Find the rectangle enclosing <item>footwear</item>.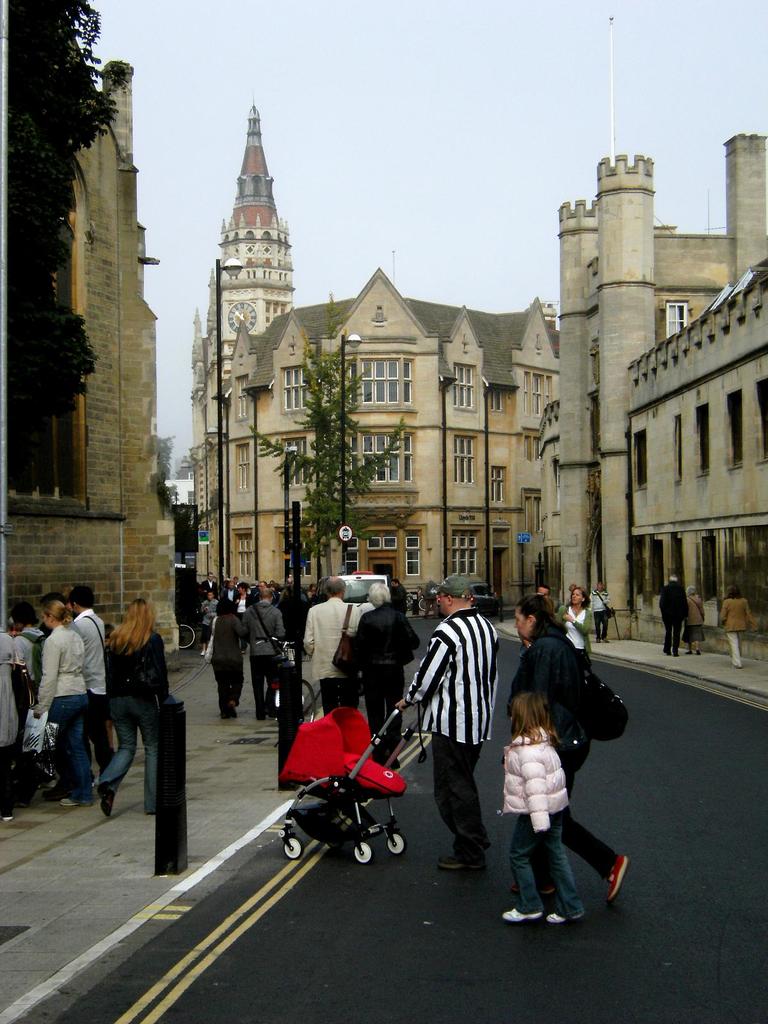
x1=503, y1=905, x2=538, y2=922.
